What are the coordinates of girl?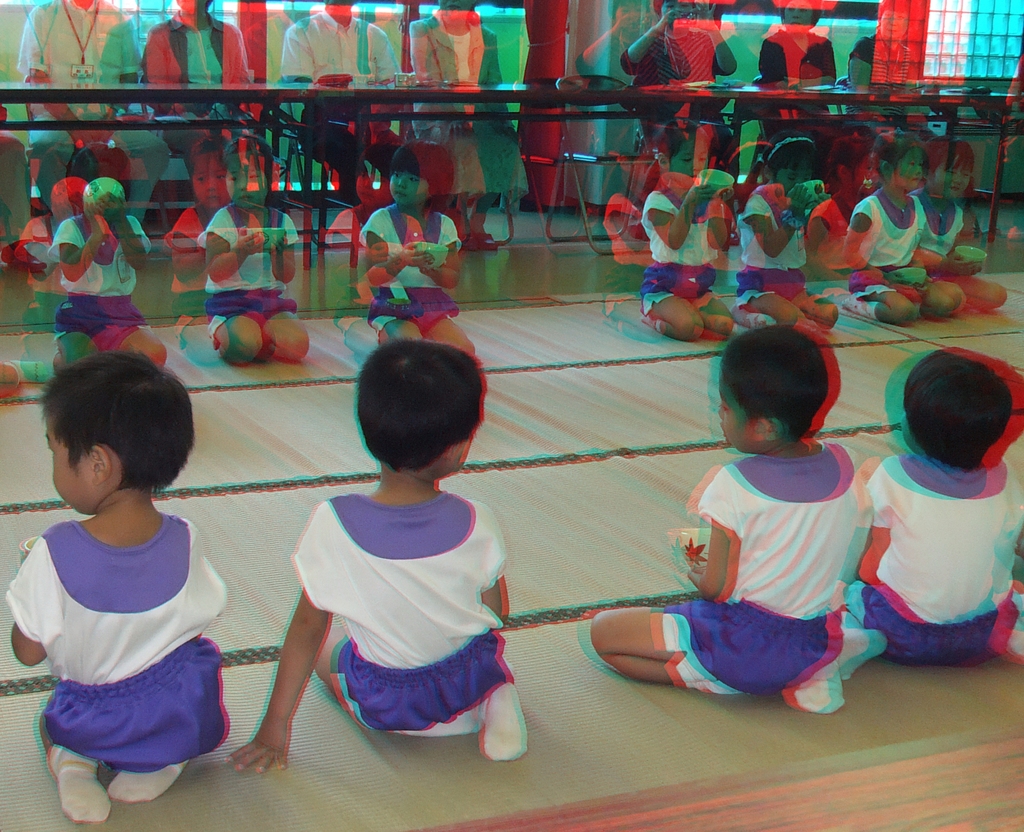
<region>196, 135, 308, 367</region>.
